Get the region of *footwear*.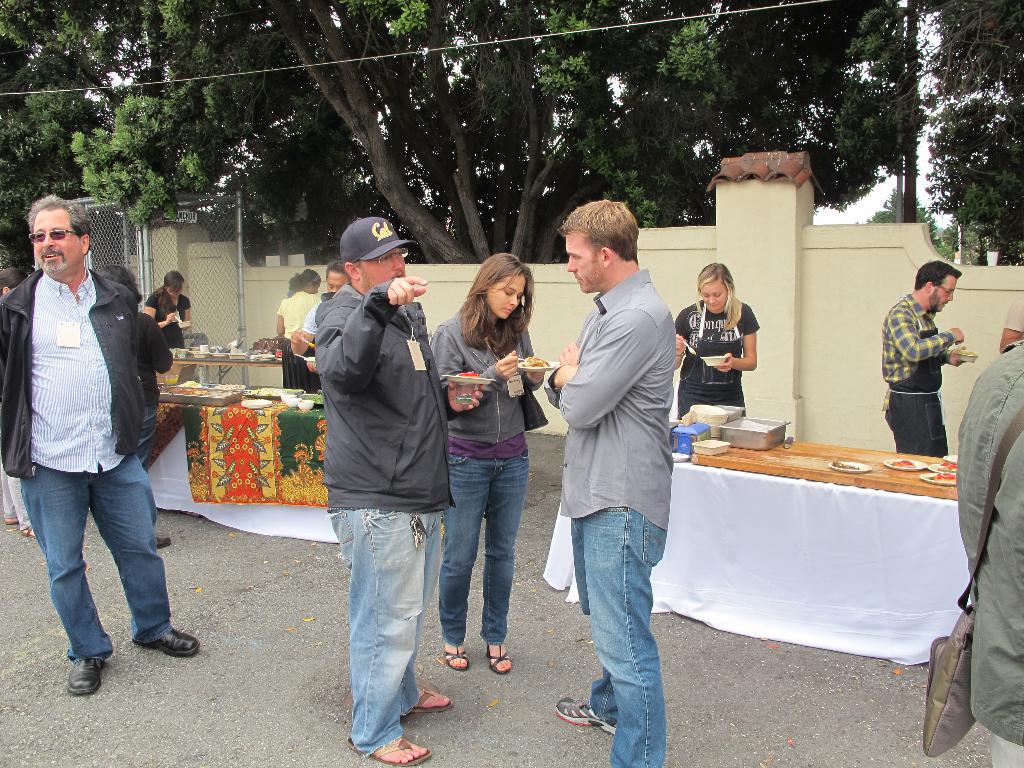
<region>410, 686, 456, 717</region>.
